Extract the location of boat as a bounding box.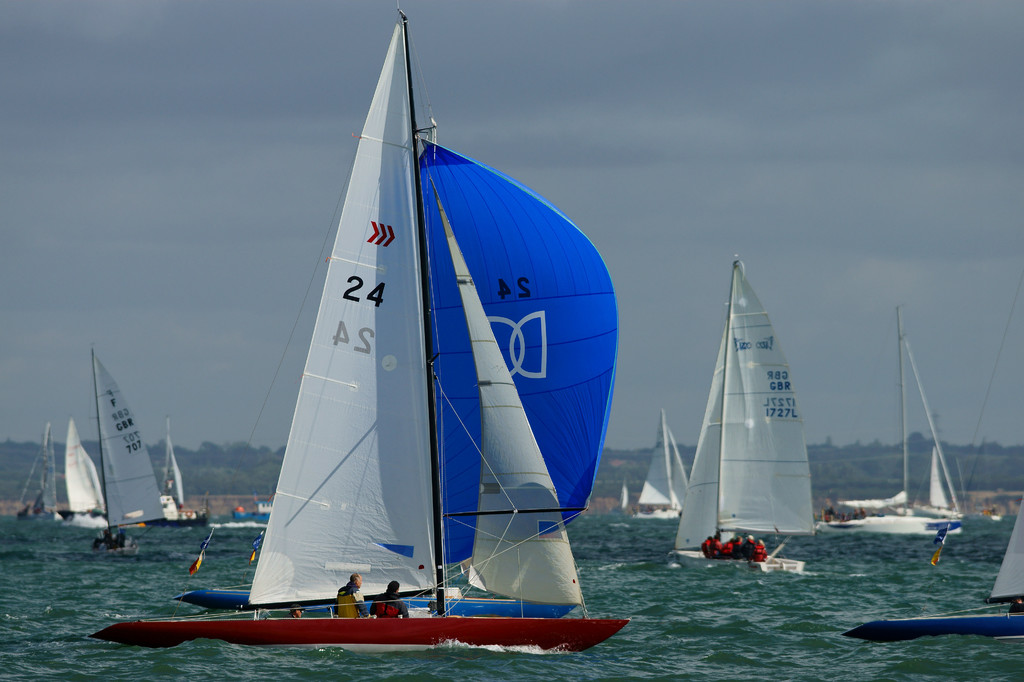
58/418/115/539.
